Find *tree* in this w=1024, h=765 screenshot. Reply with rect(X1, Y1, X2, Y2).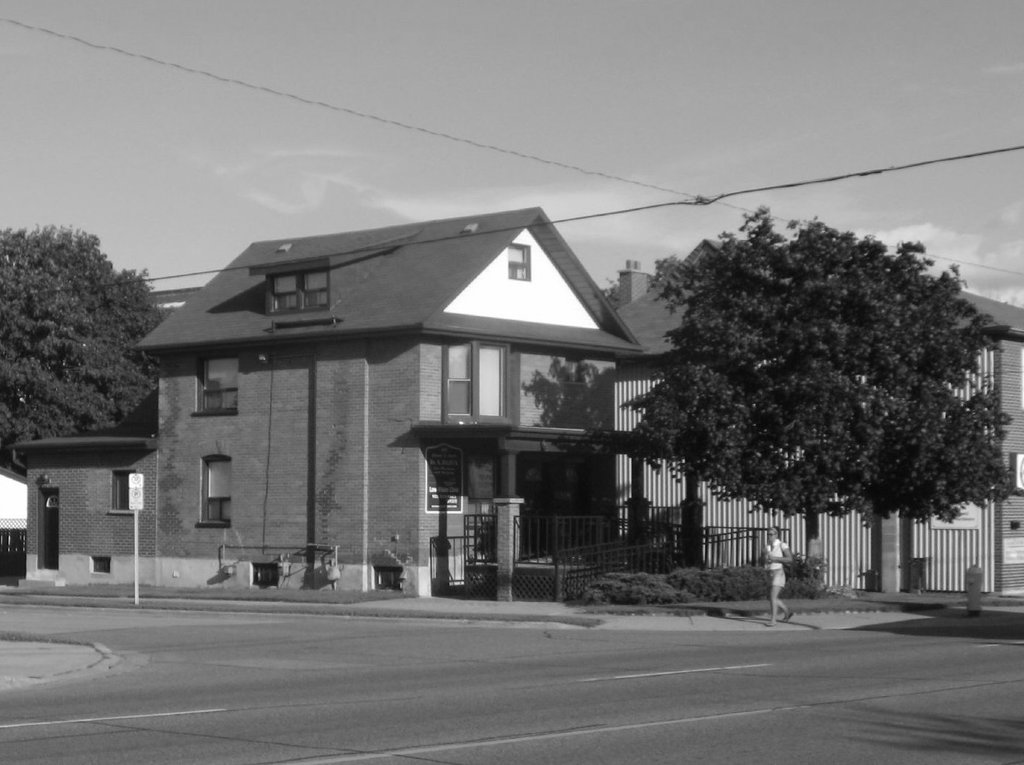
rect(639, 178, 992, 585).
